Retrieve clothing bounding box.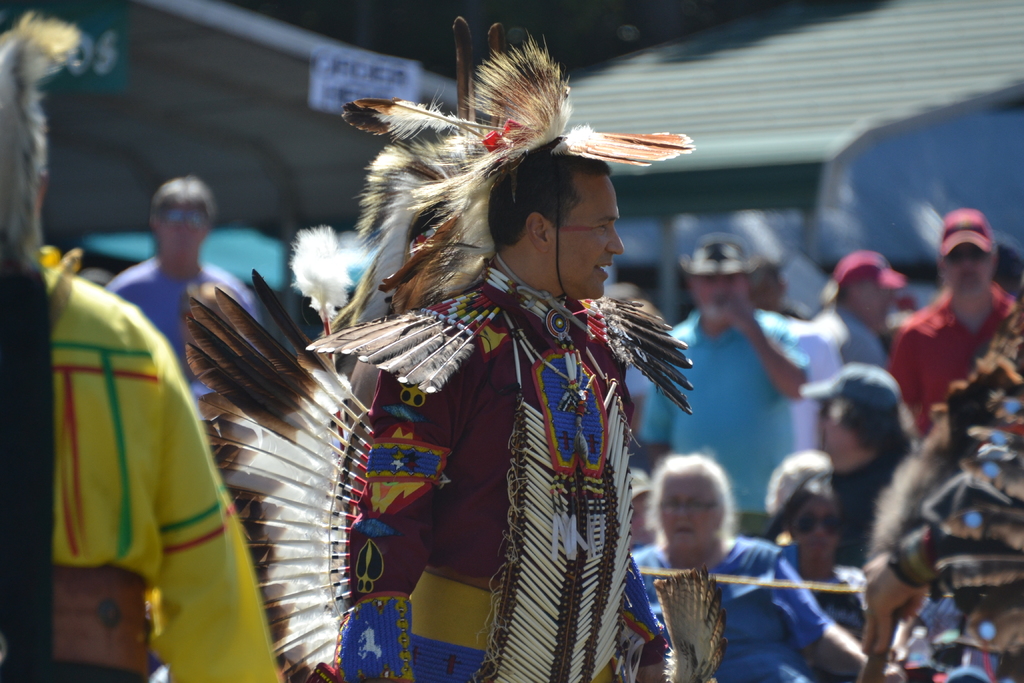
Bounding box: x1=634, y1=294, x2=820, y2=509.
